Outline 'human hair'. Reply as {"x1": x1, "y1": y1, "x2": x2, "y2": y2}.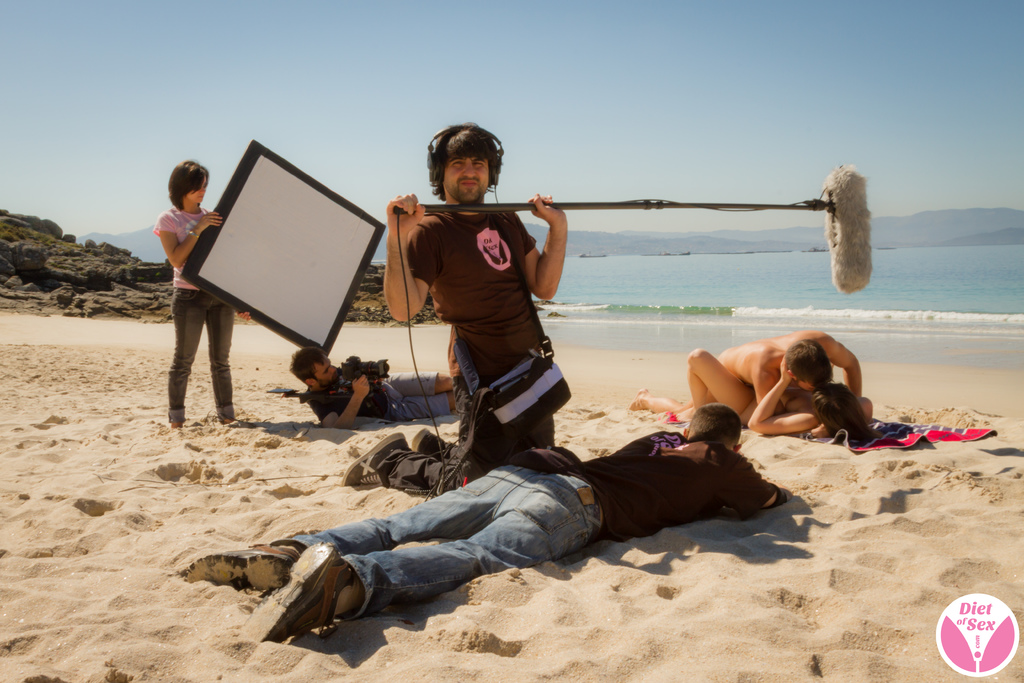
{"x1": 415, "y1": 119, "x2": 508, "y2": 193}.
